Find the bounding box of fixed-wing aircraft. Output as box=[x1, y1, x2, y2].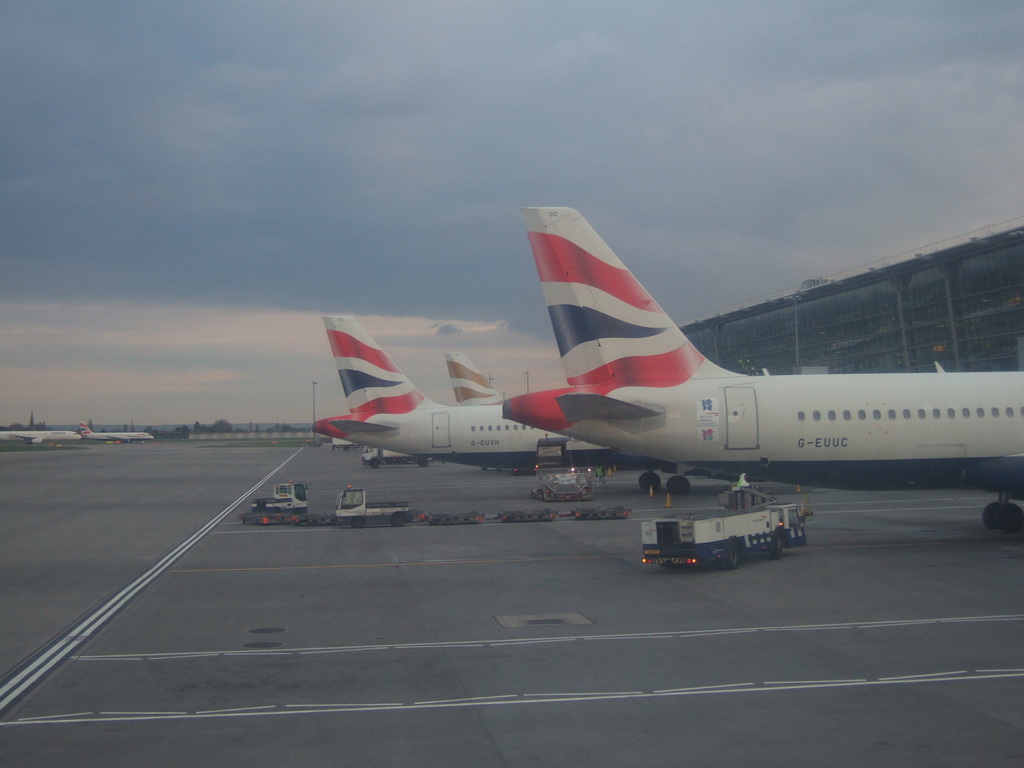
box=[0, 426, 81, 444].
